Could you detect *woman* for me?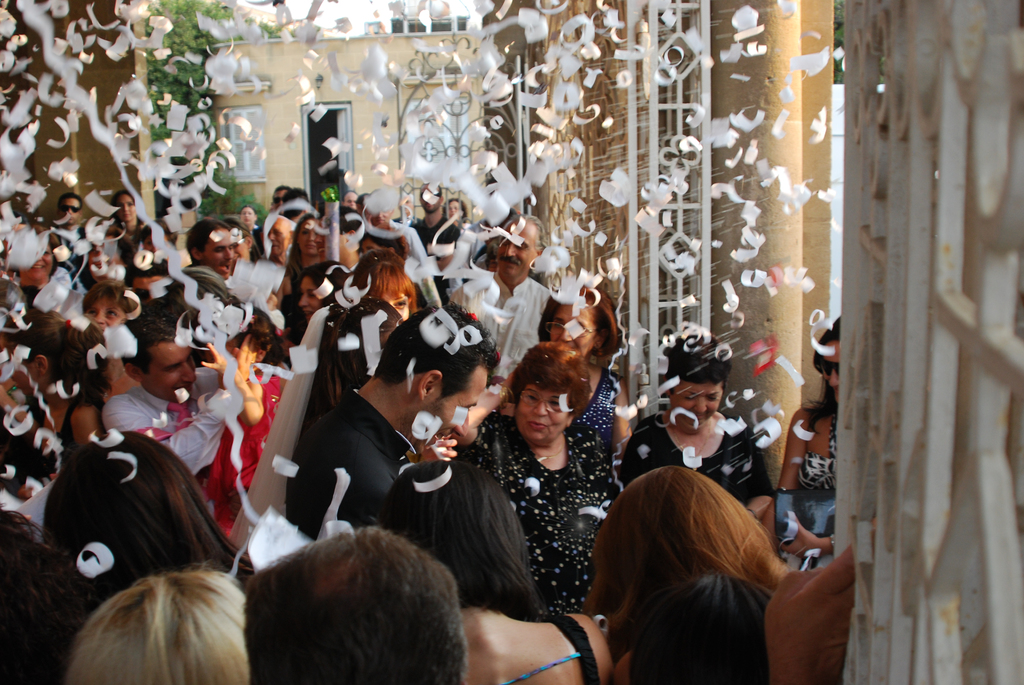
Detection result: [615,333,772,525].
